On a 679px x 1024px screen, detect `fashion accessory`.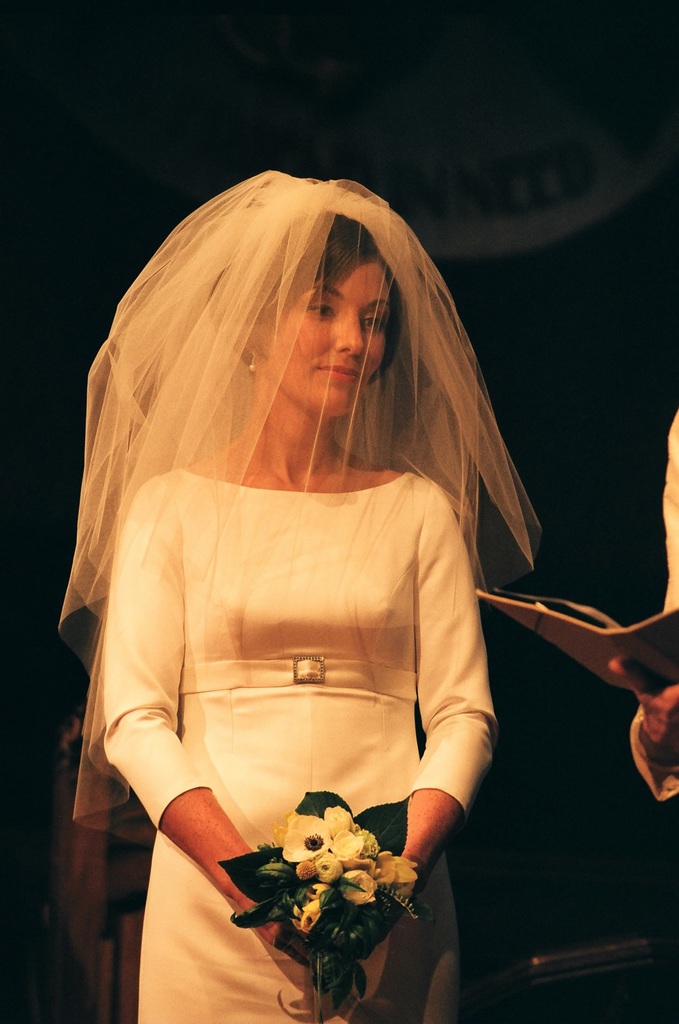
x1=244, y1=360, x2=259, y2=372.
